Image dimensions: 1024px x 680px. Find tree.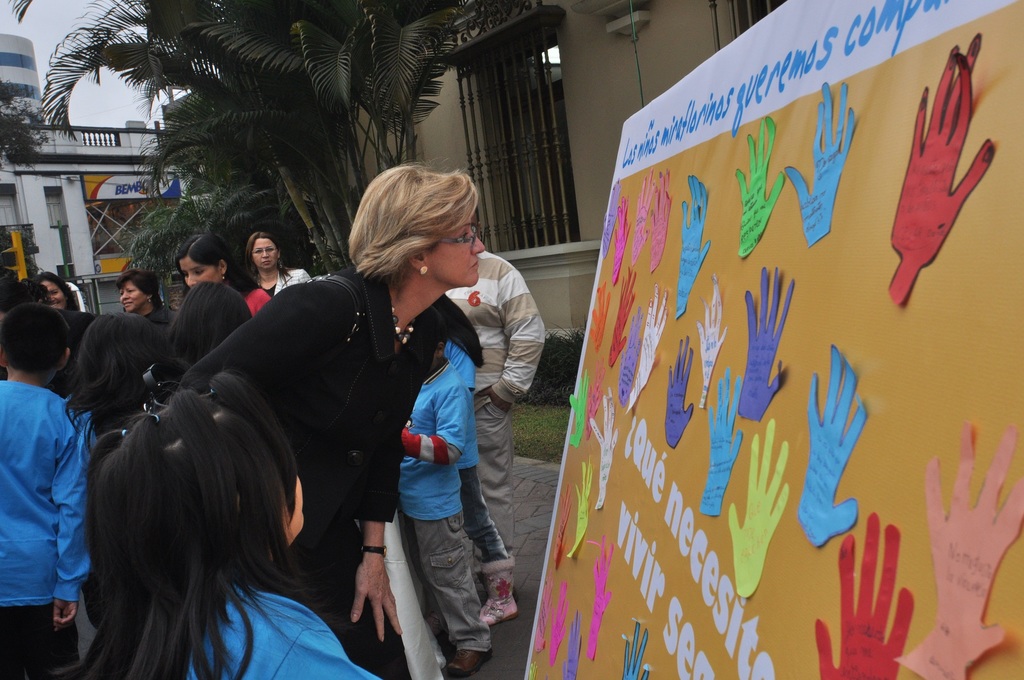
x1=0 y1=76 x2=50 y2=175.
